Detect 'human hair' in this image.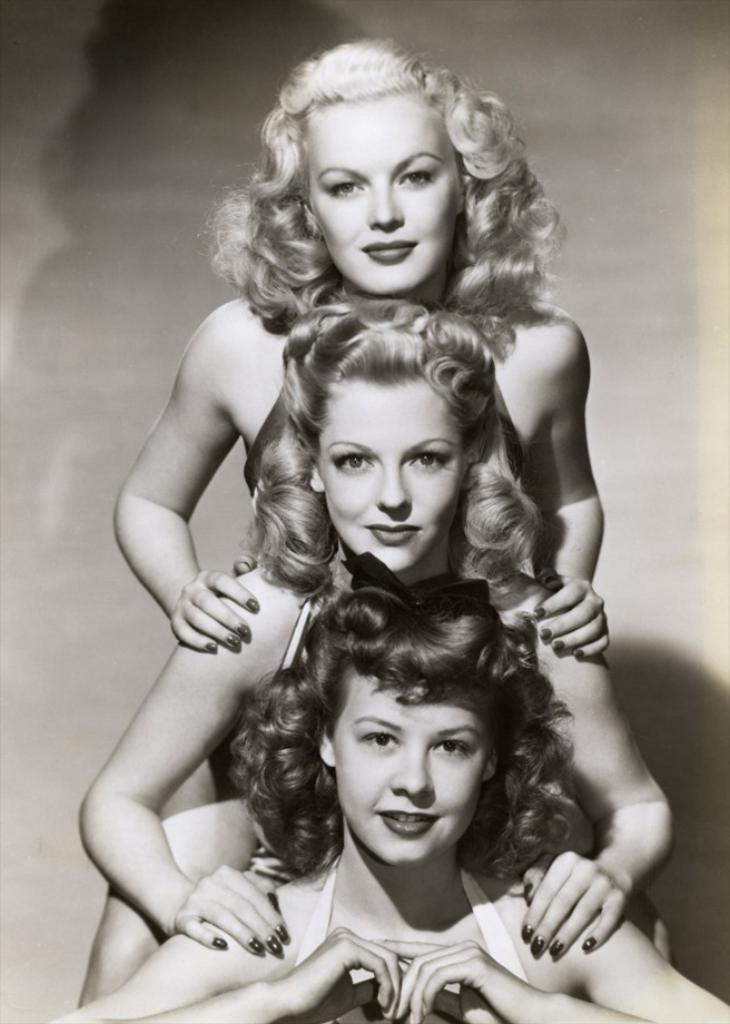
Detection: [x1=241, y1=312, x2=555, y2=613].
